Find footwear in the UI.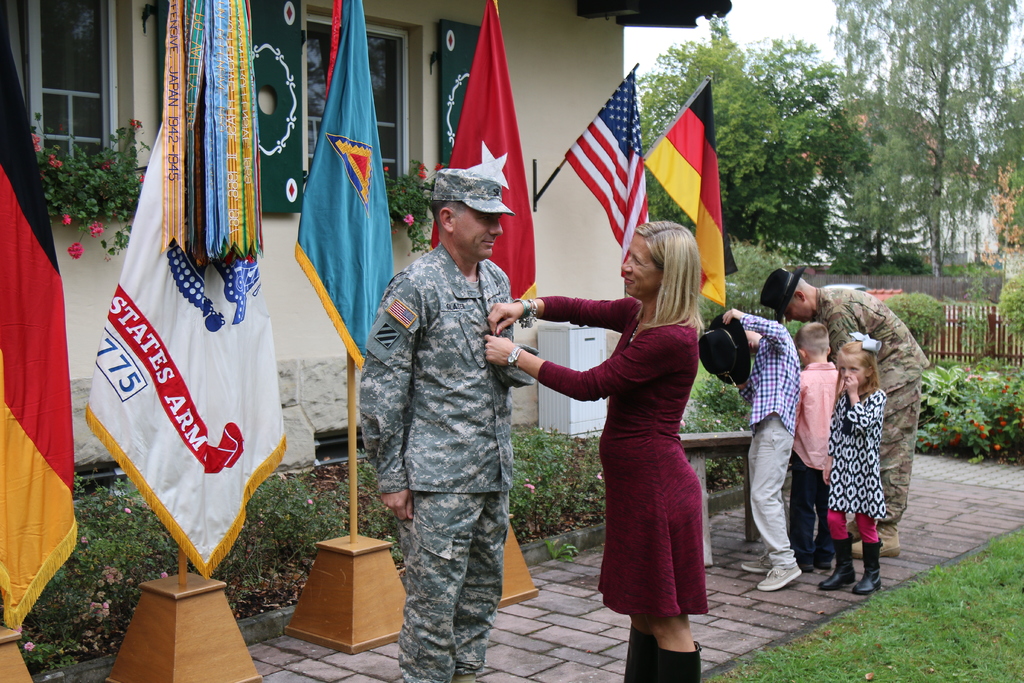
UI element at l=659, t=647, r=703, b=682.
